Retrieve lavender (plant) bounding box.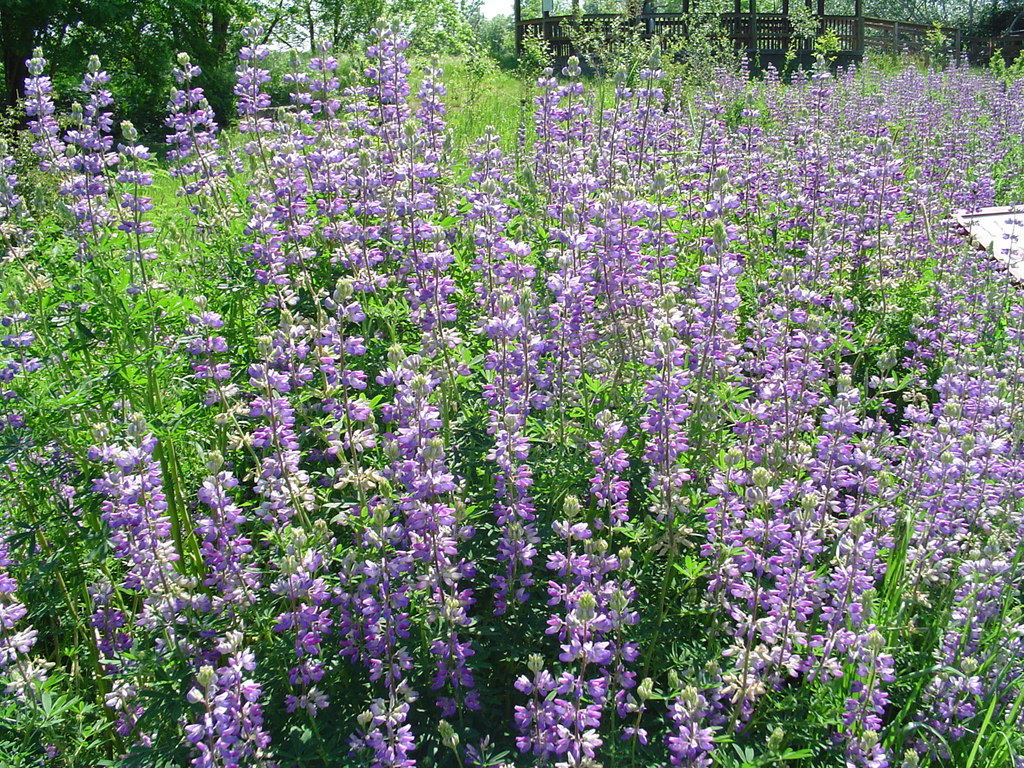
Bounding box: <bbox>561, 669, 605, 767</bbox>.
